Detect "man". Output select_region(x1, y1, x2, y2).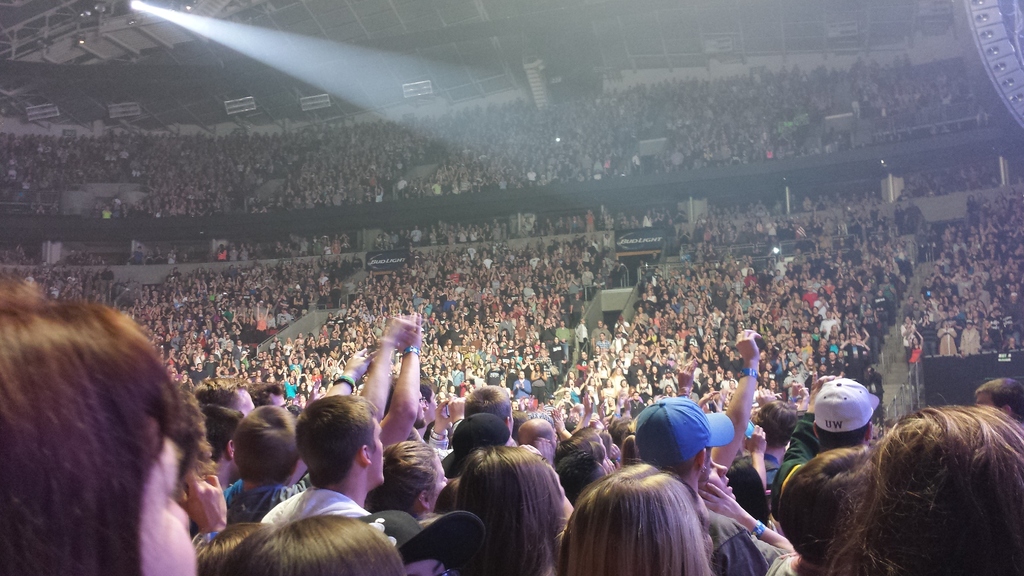
select_region(426, 385, 517, 459).
